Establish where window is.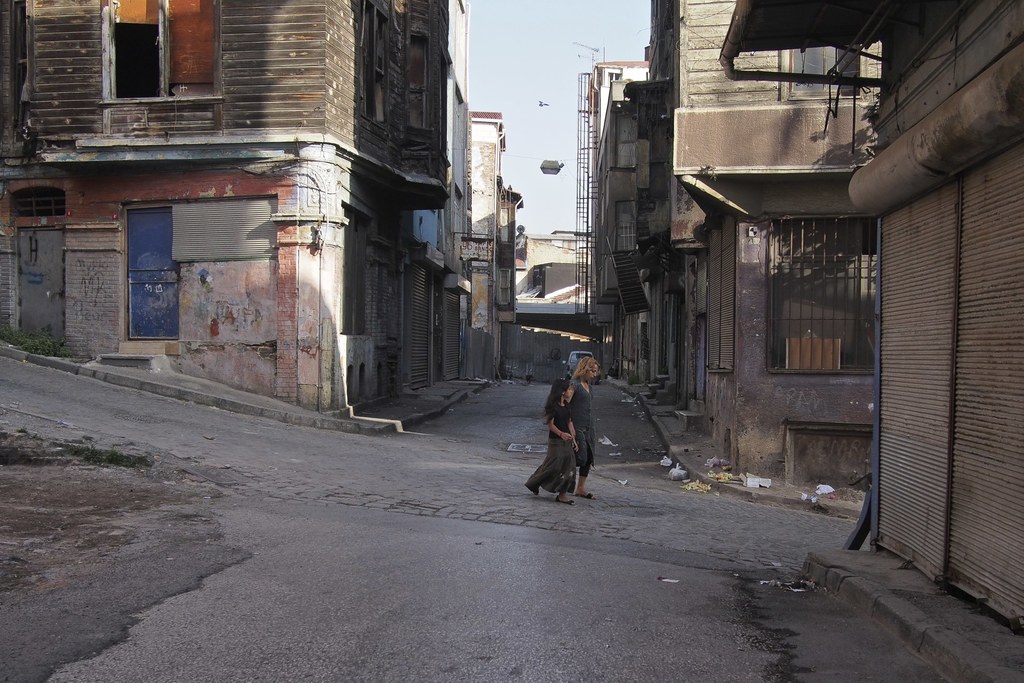
Established at 612 108 635 170.
